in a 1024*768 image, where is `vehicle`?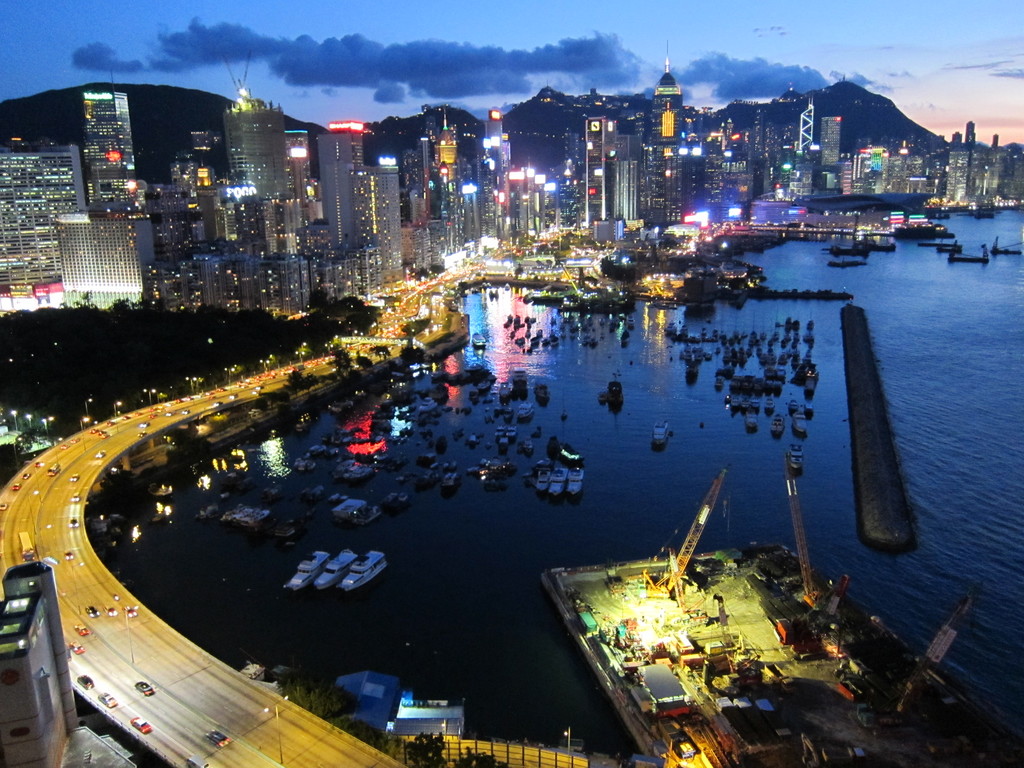
l=202, t=728, r=231, b=751.
